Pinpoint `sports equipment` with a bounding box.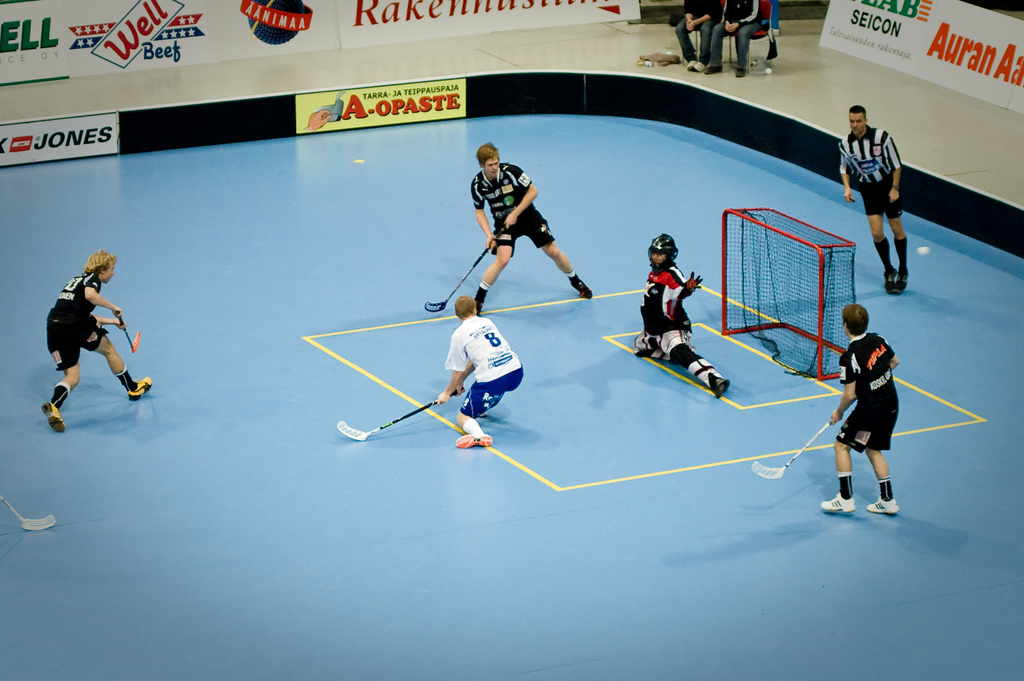
x1=337, y1=382, x2=466, y2=439.
